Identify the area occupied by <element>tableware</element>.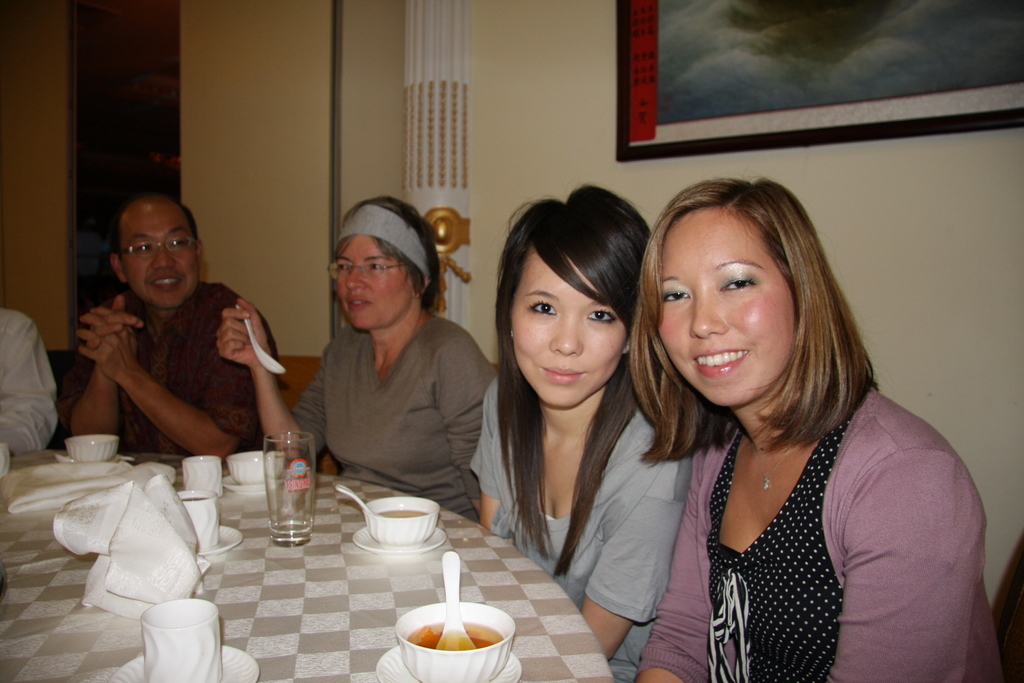
Area: 225, 449, 286, 482.
